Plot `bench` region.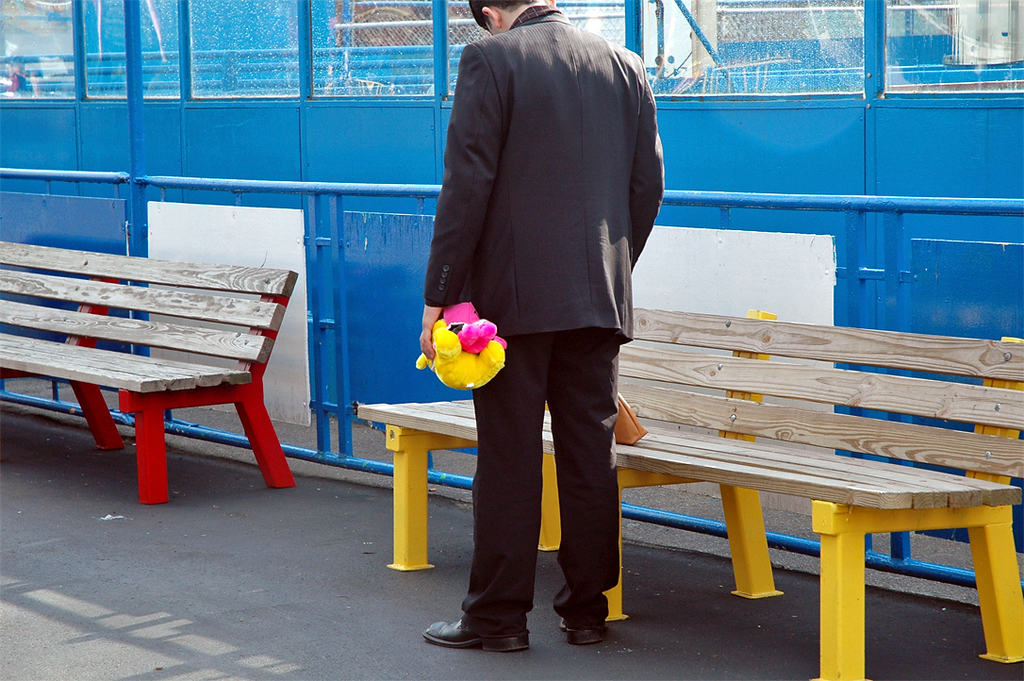
Plotted at [x1=355, y1=308, x2=1023, y2=680].
